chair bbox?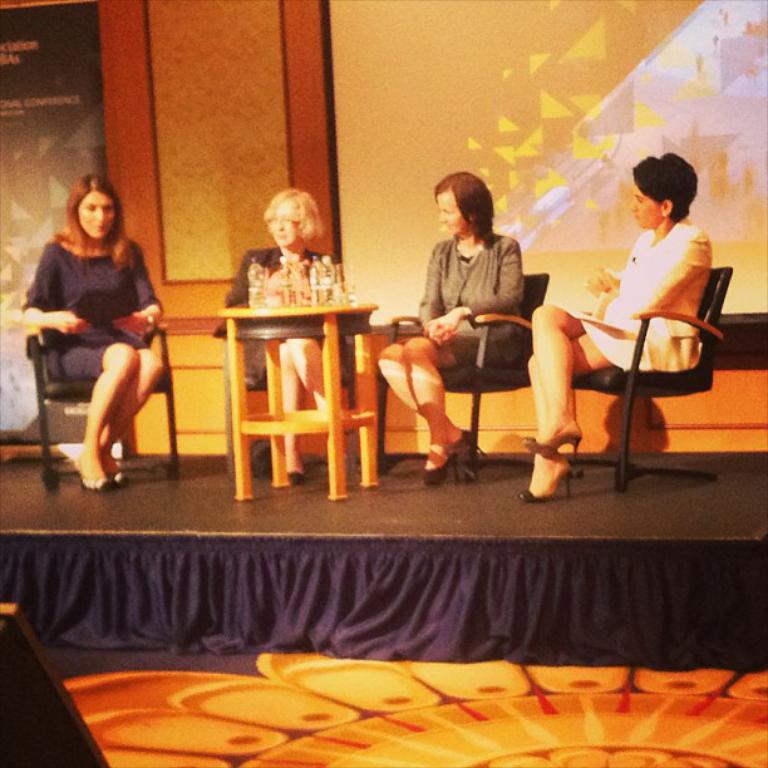
bbox(575, 251, 734, 507)
